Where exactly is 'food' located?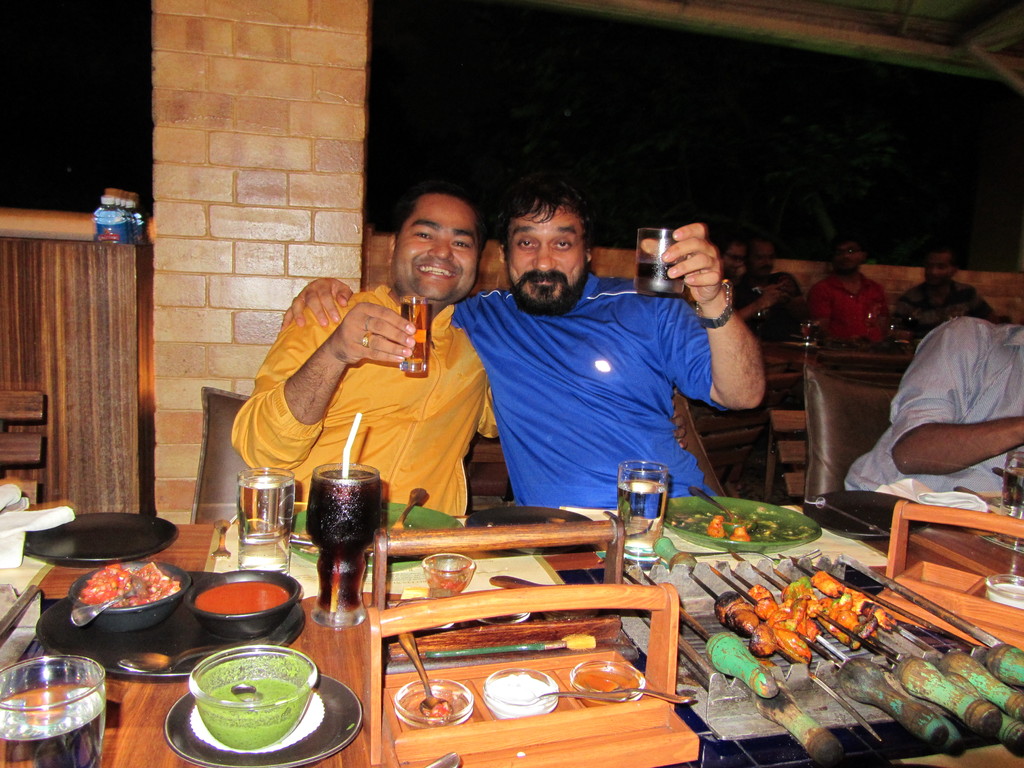
Its bounding box is box(69, 569, 178, 638).
